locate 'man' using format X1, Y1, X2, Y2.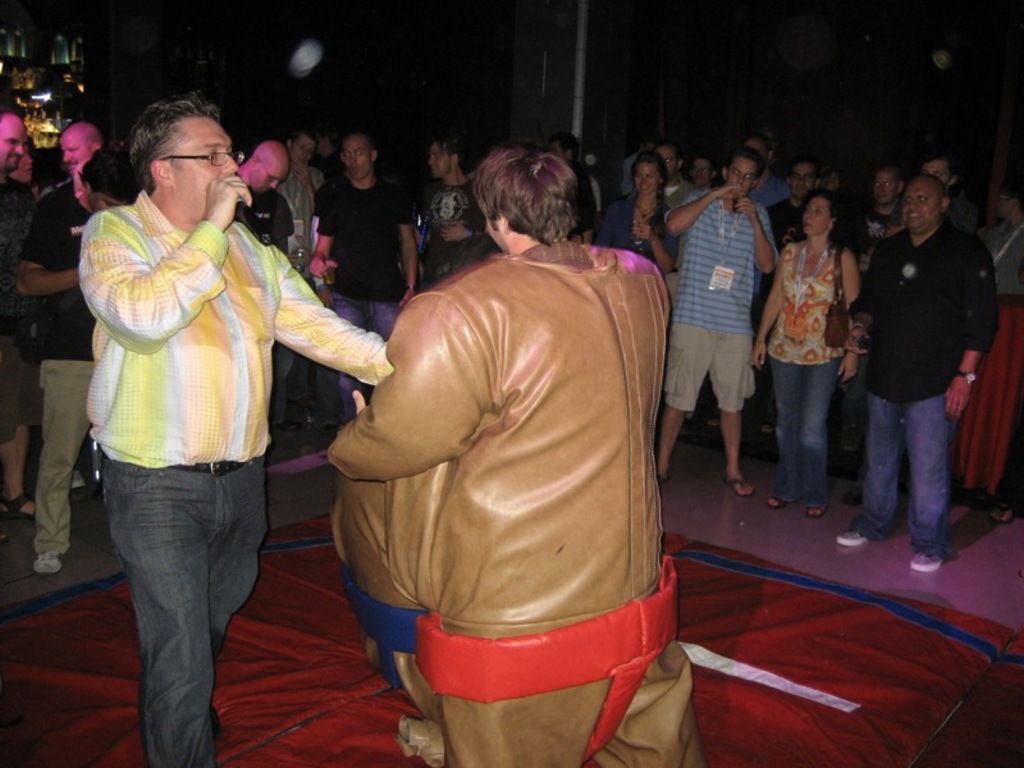
920, 146, 988, 227.
